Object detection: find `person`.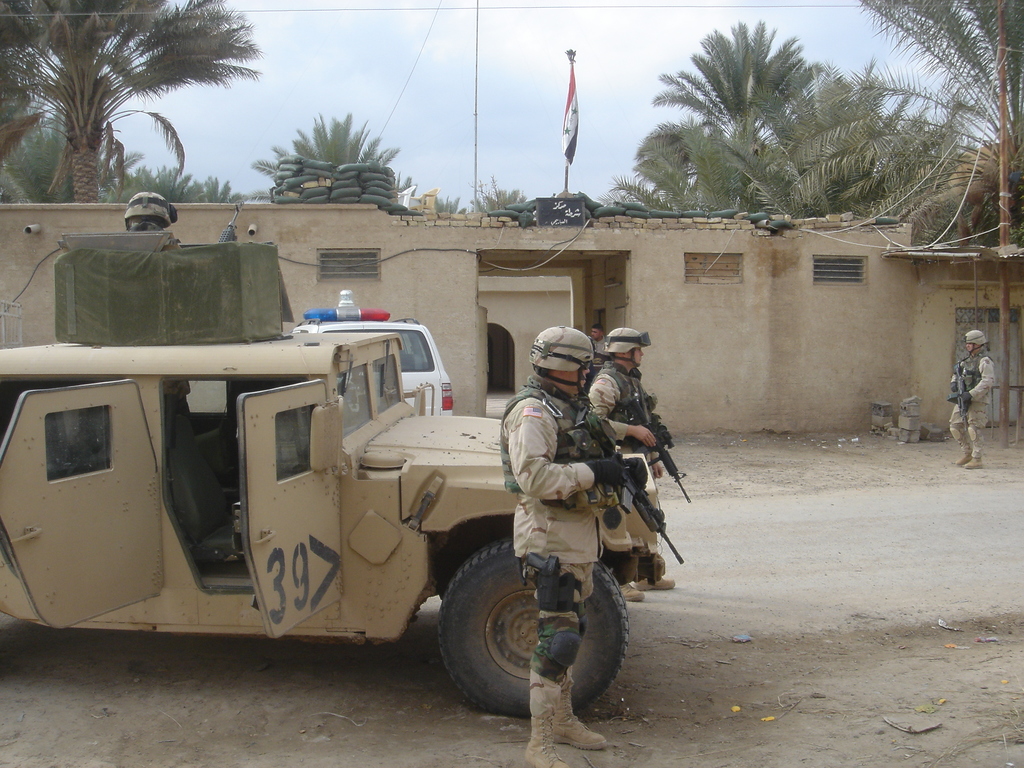
bbox(457, 309, 644, 732).
